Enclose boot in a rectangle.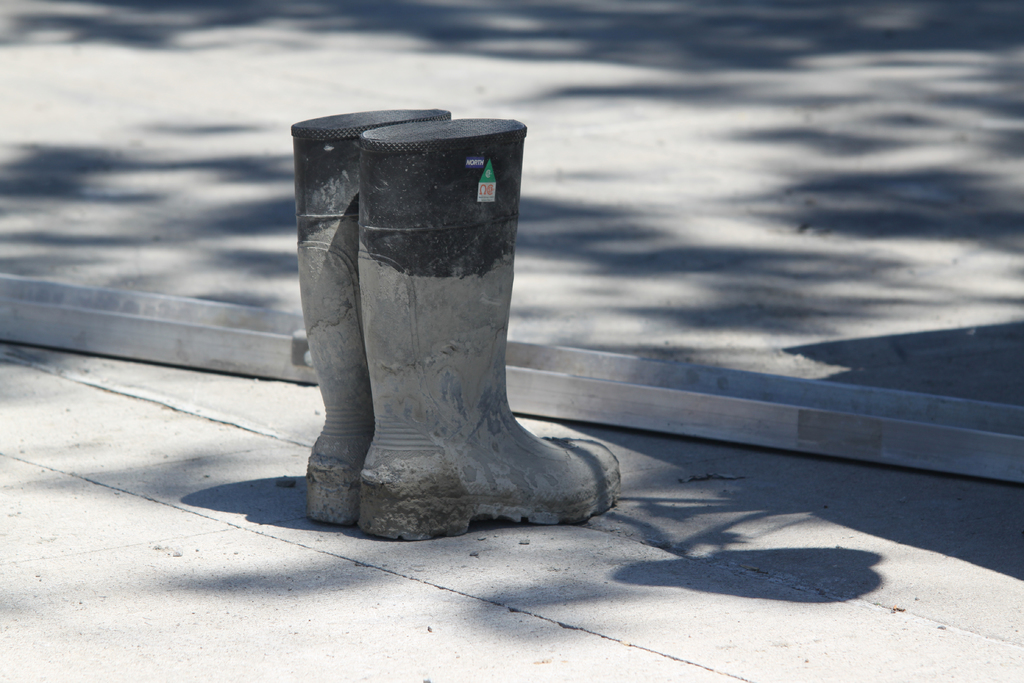
[300, 111, 447, 514].
